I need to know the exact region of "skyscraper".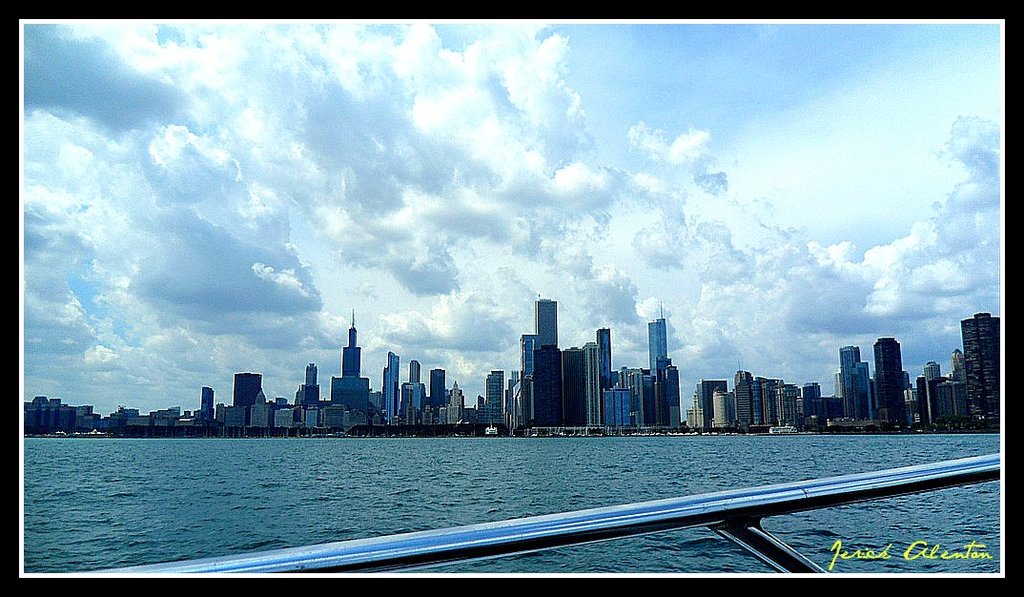
Region: box(298, 362, 319, 422).
